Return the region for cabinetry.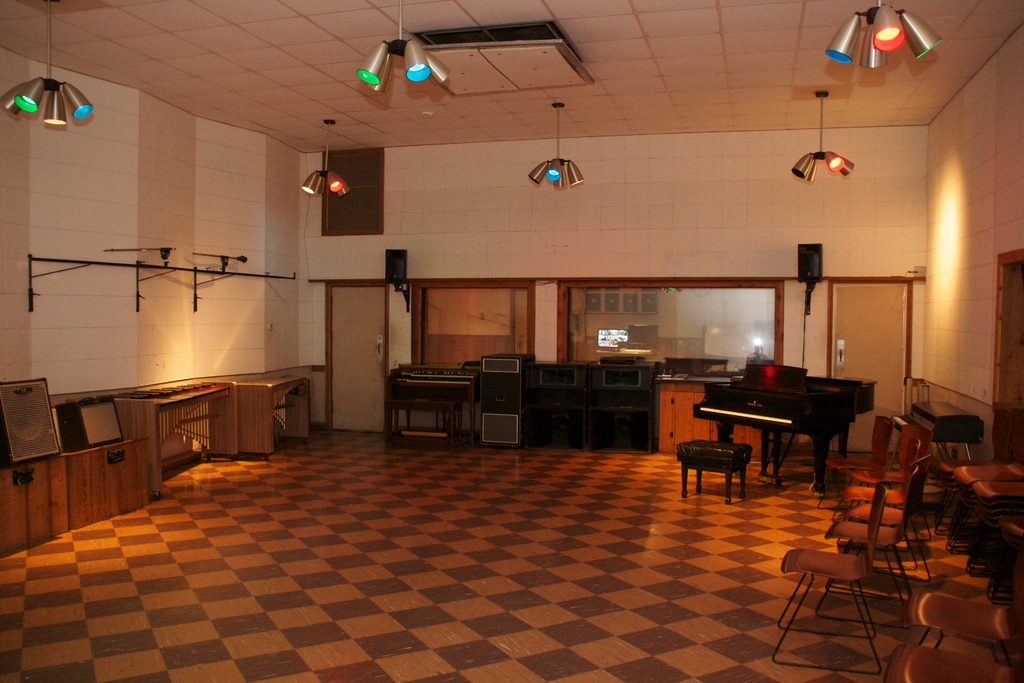
box(529, 346, 604, 447).
